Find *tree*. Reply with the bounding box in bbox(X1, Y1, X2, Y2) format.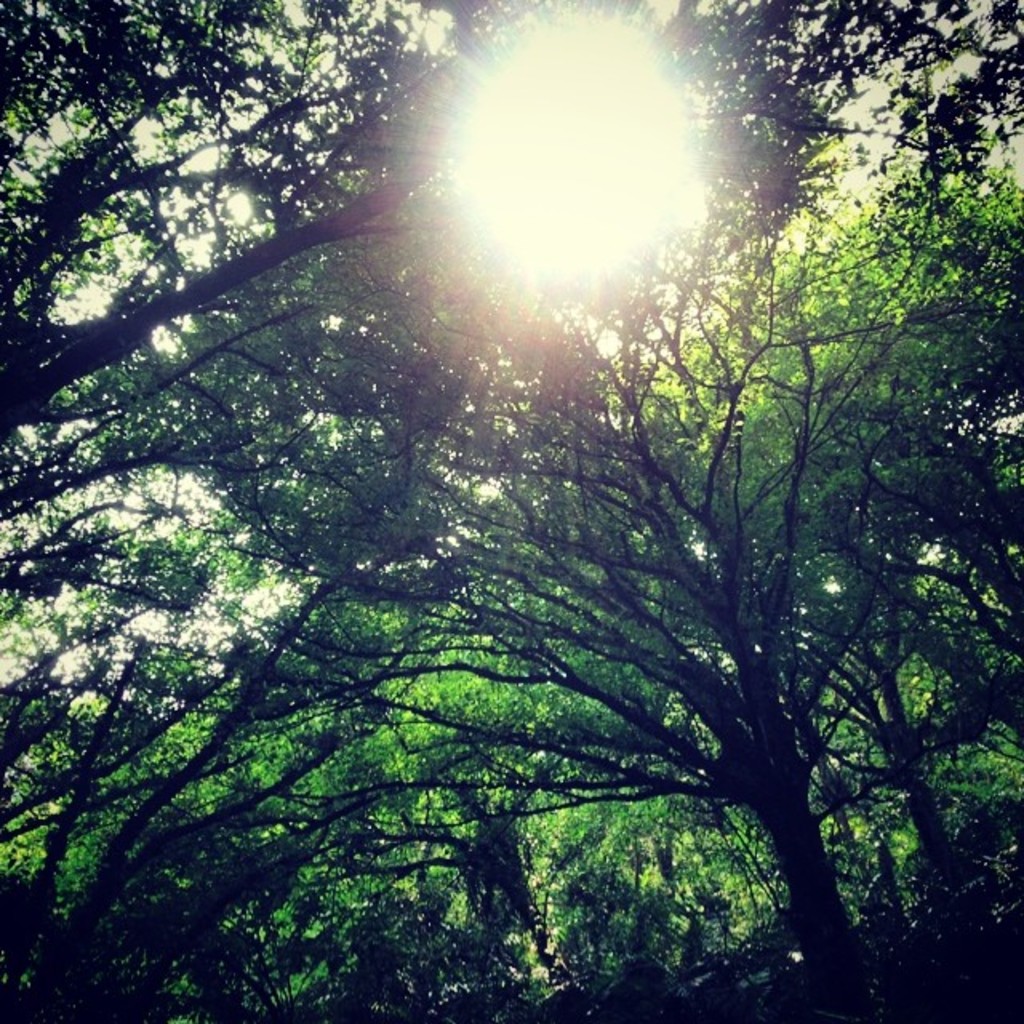
bbox(0, 448, 466, 1022).
